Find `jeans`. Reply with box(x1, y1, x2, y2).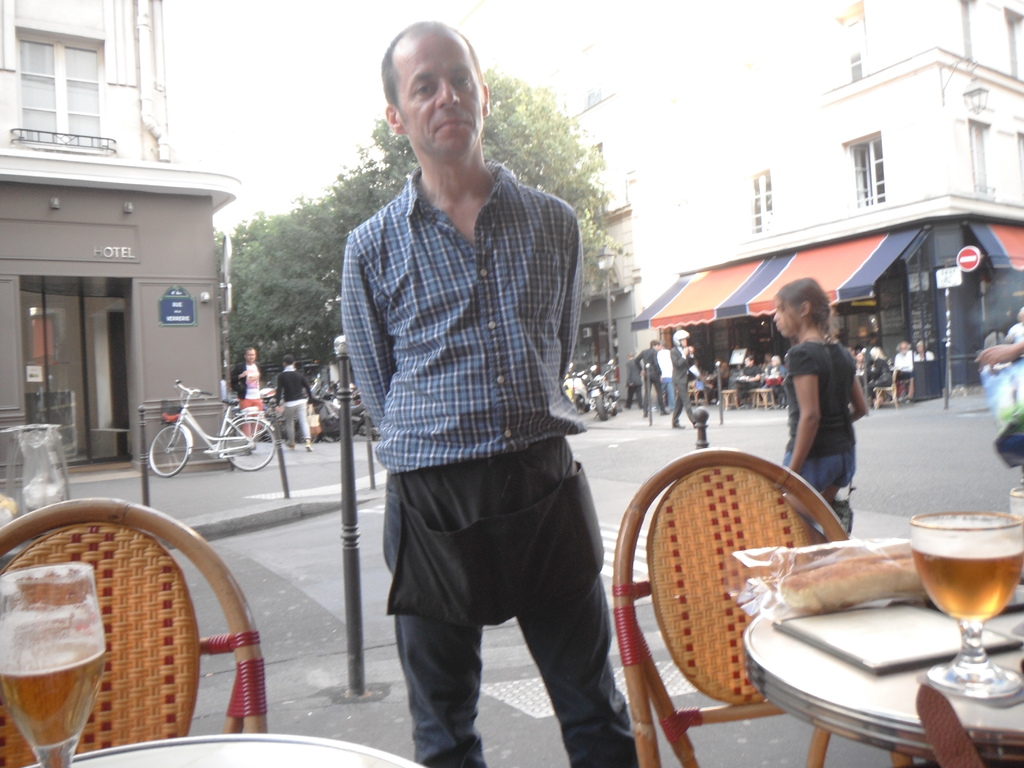
box(376, 435, 651, 767).
